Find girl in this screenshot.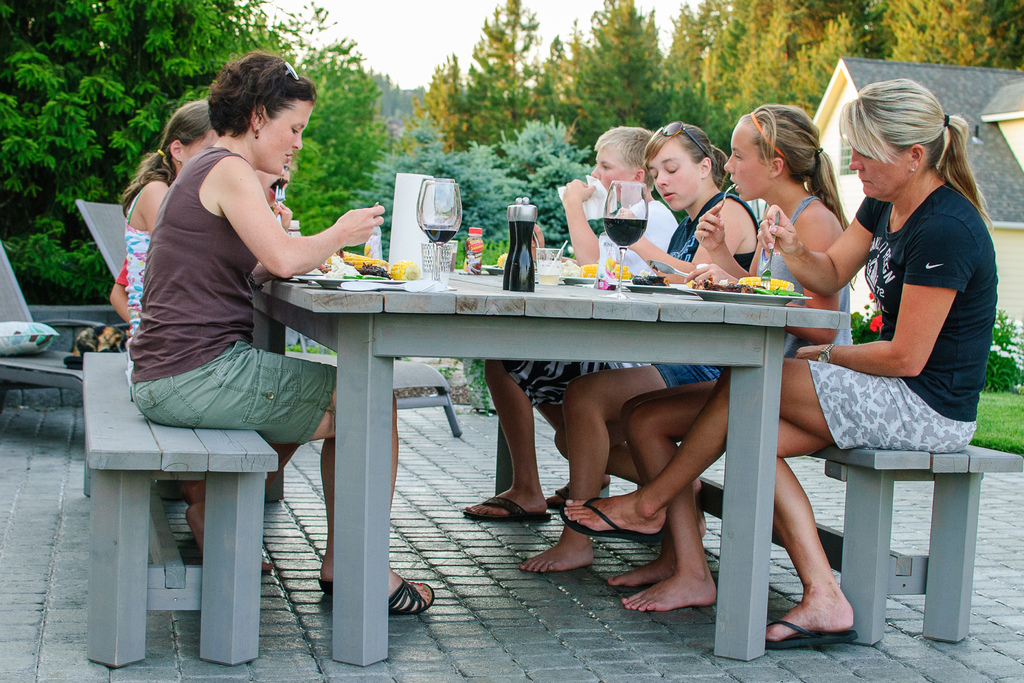
The bounding box for girl is crop(605, 103, 853, 612).
